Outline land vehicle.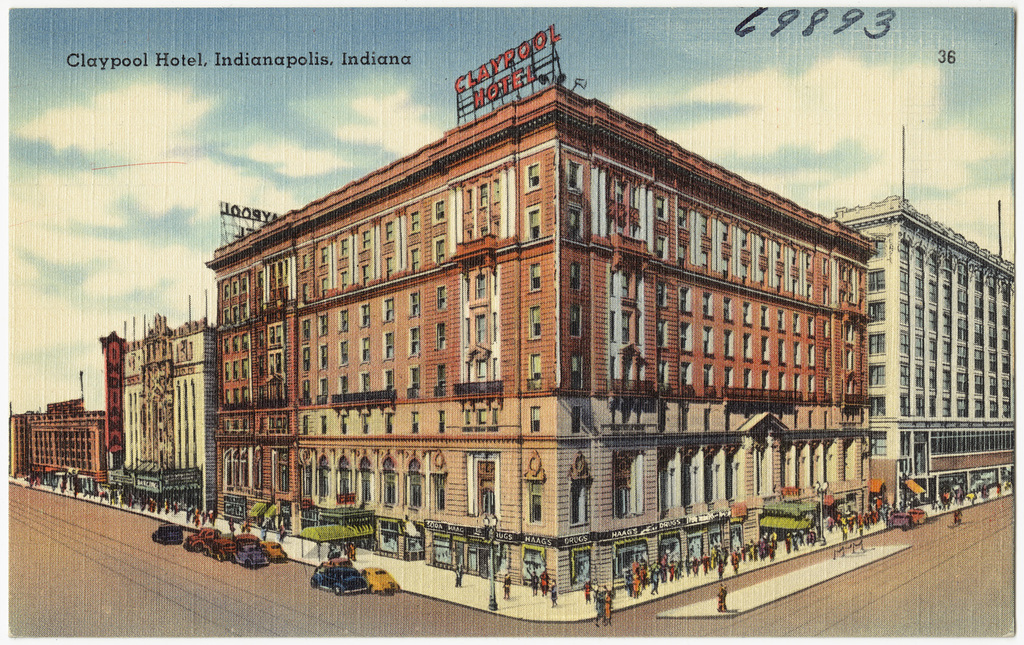
Outline: <region>205, 538, 233, 560</region>.
